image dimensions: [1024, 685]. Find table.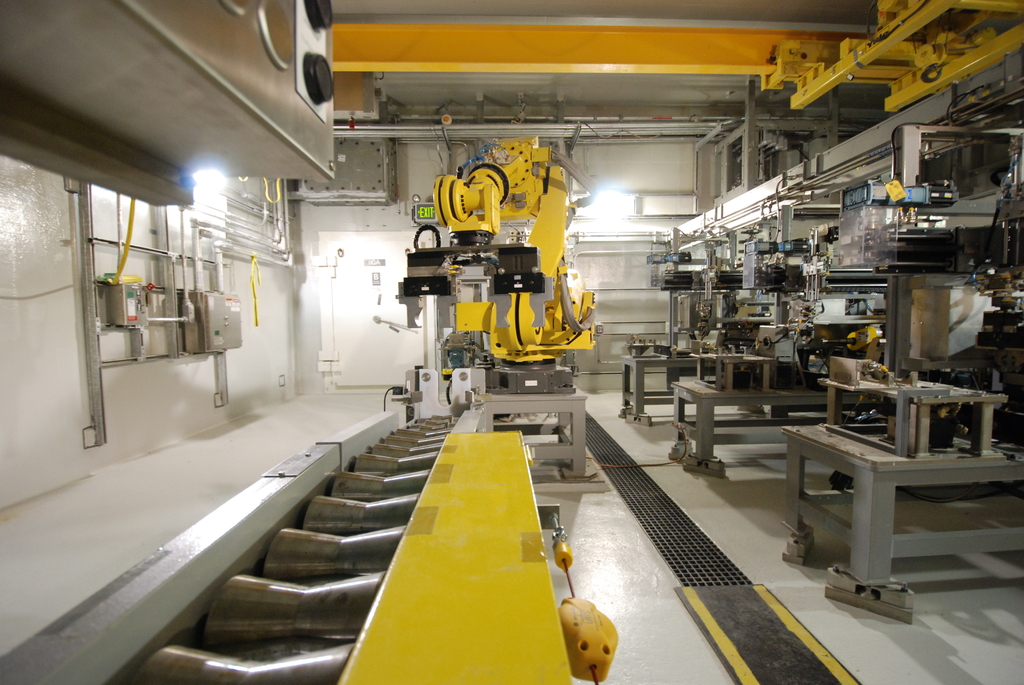
bbox(781, 417, 1008, 606).
